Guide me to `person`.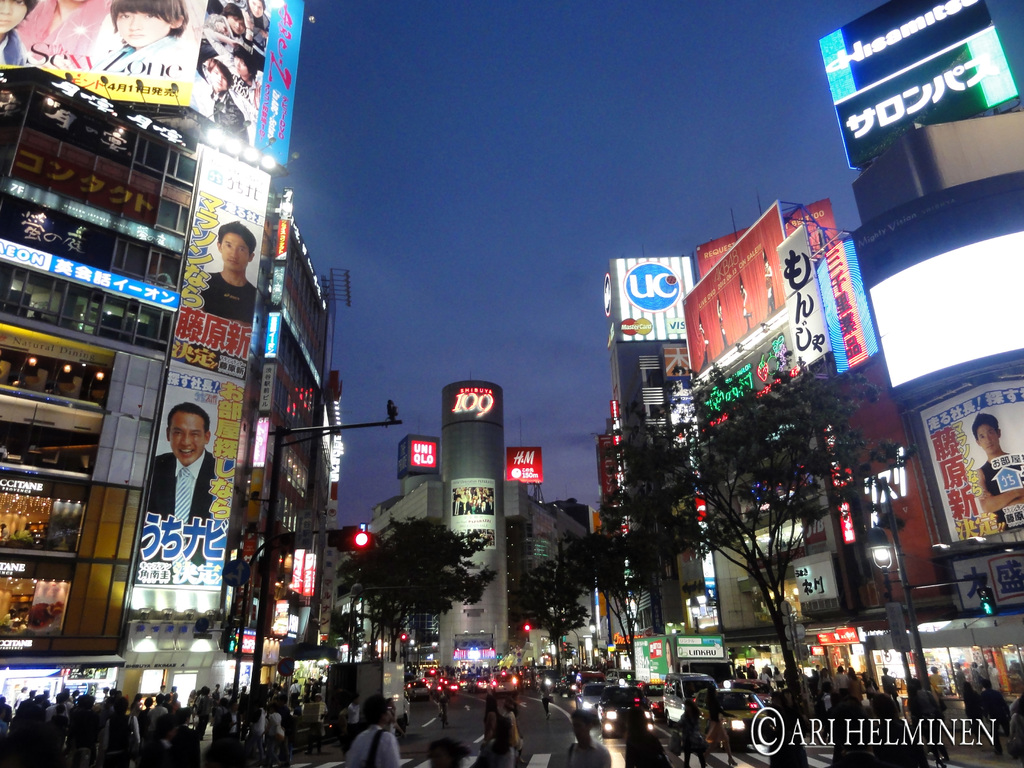
Guidance: select_region(716, 298, 726, 340).
